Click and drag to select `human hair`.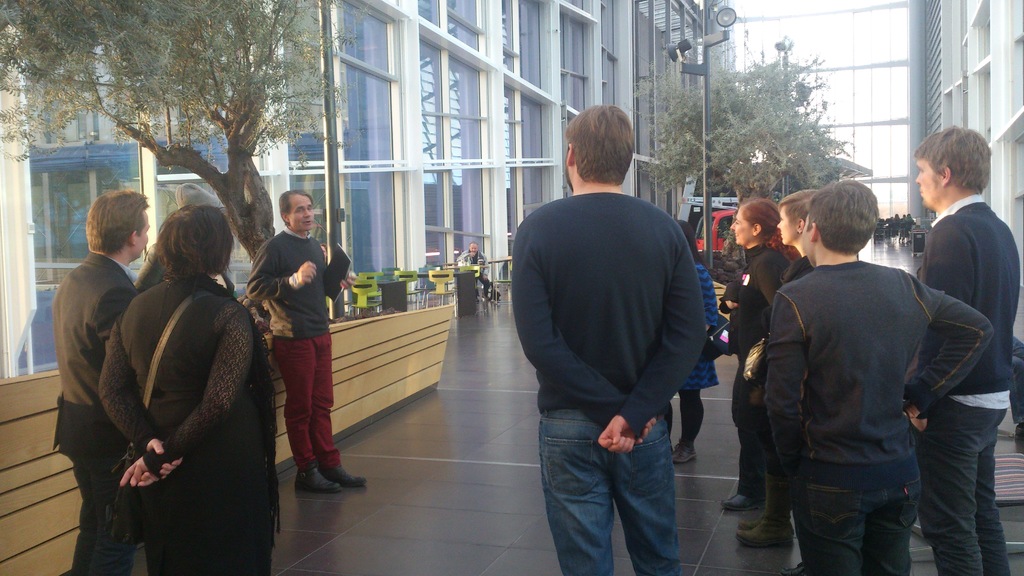
Selection: pyautogui.locateOnScreen(674, 219, 712, 273).
